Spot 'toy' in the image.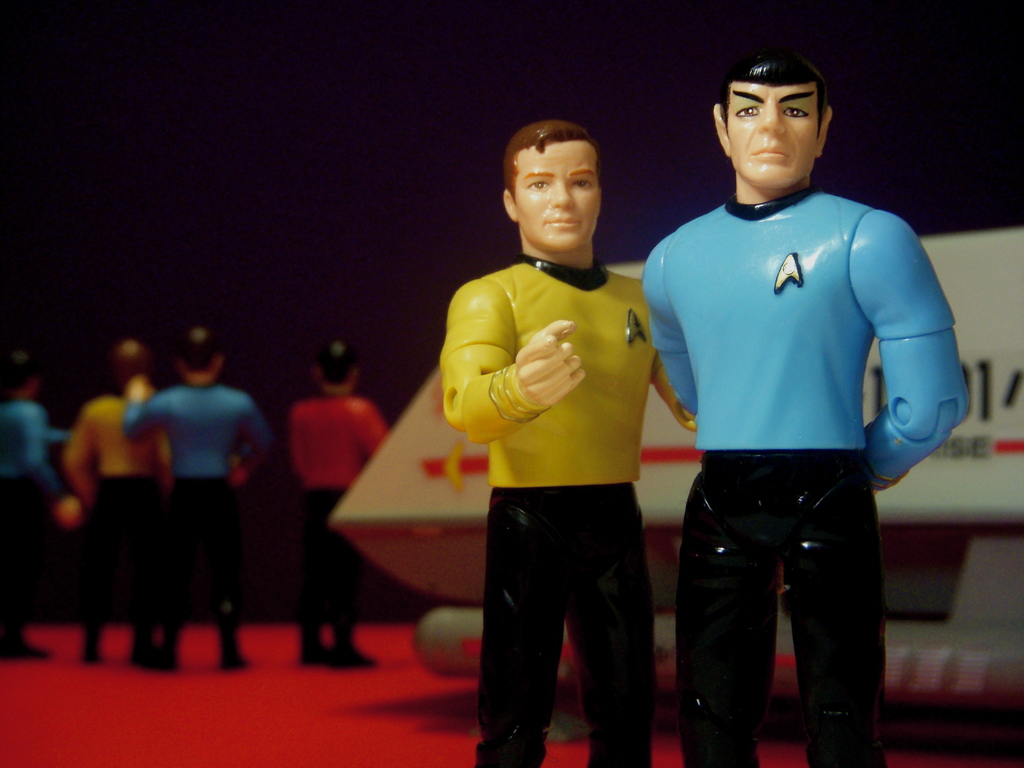
'toy' found at <region>621, 48, 983, 767</region>.
